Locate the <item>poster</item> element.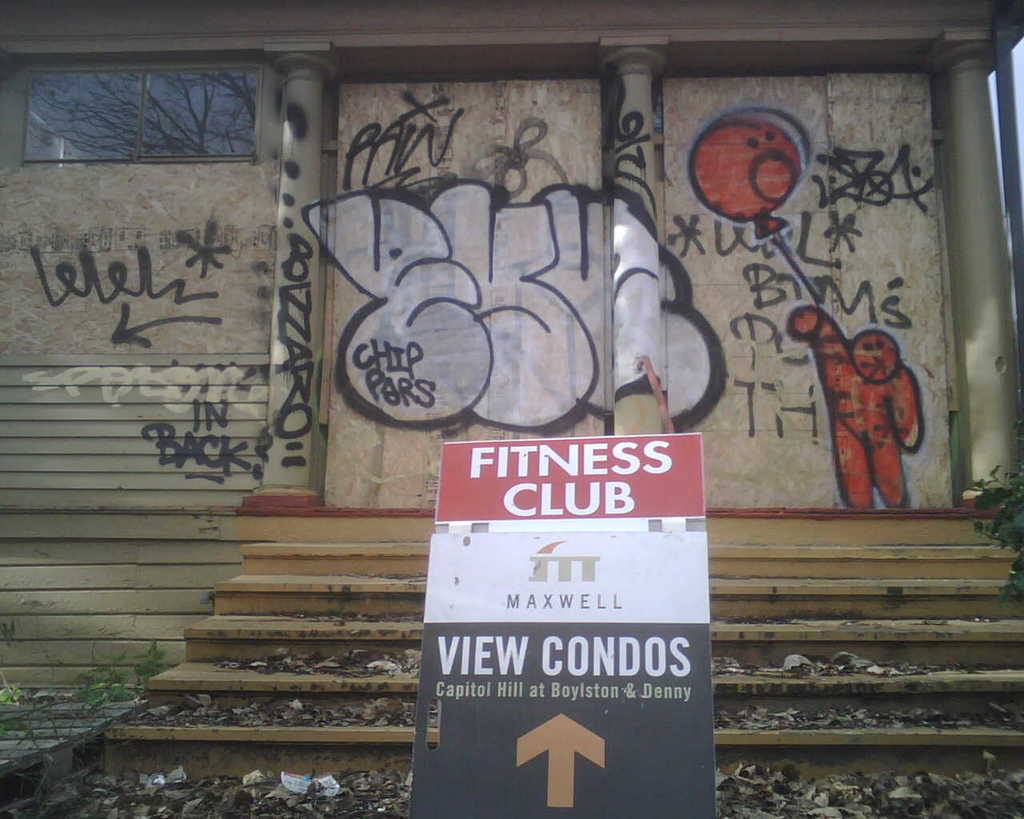
Element bbox: 407:532:711:818.
